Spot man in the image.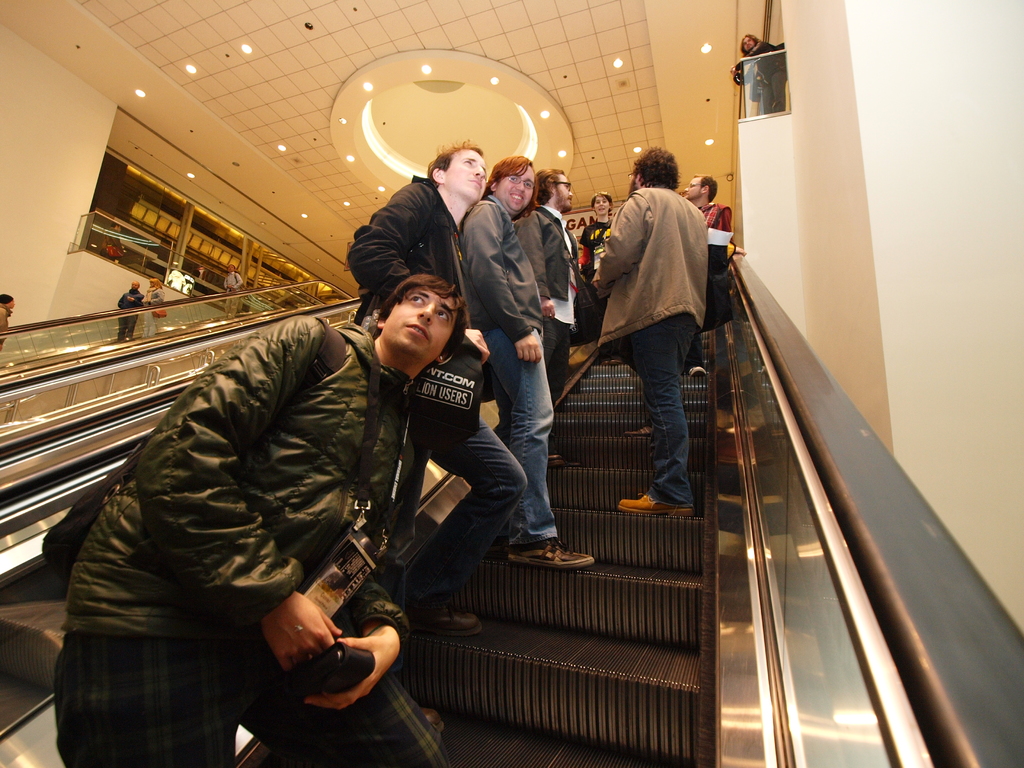
man found at select_region(457, 152, 593, 569).
